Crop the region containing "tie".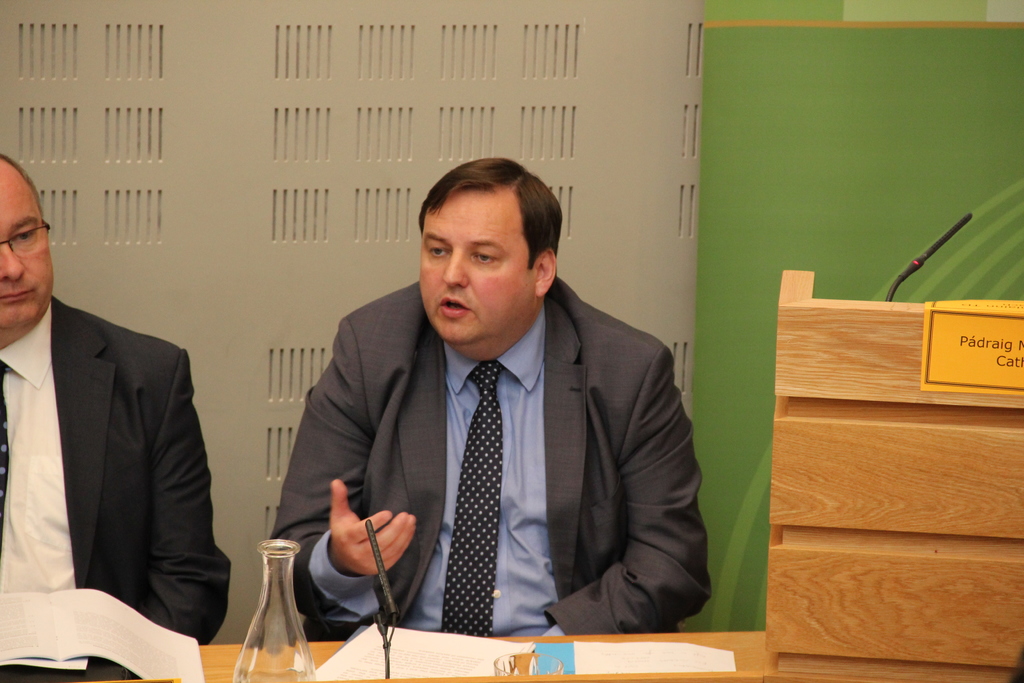
Crop region: (447,358,503,632).
